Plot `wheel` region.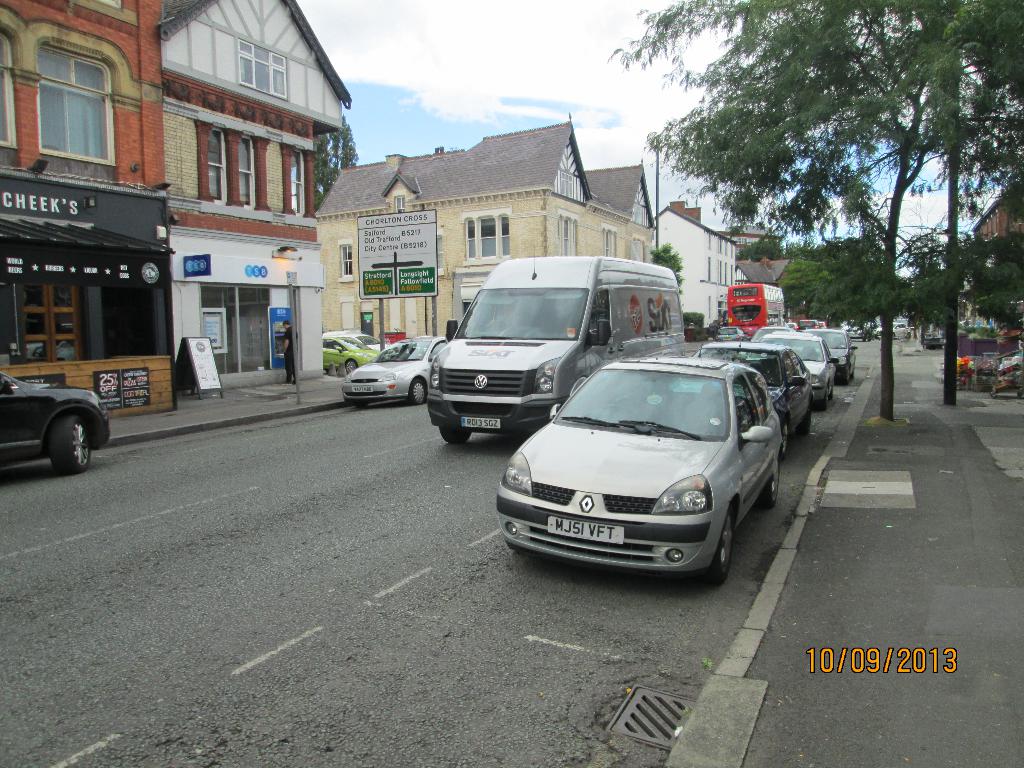
Plotted at 437:428:474:448.
